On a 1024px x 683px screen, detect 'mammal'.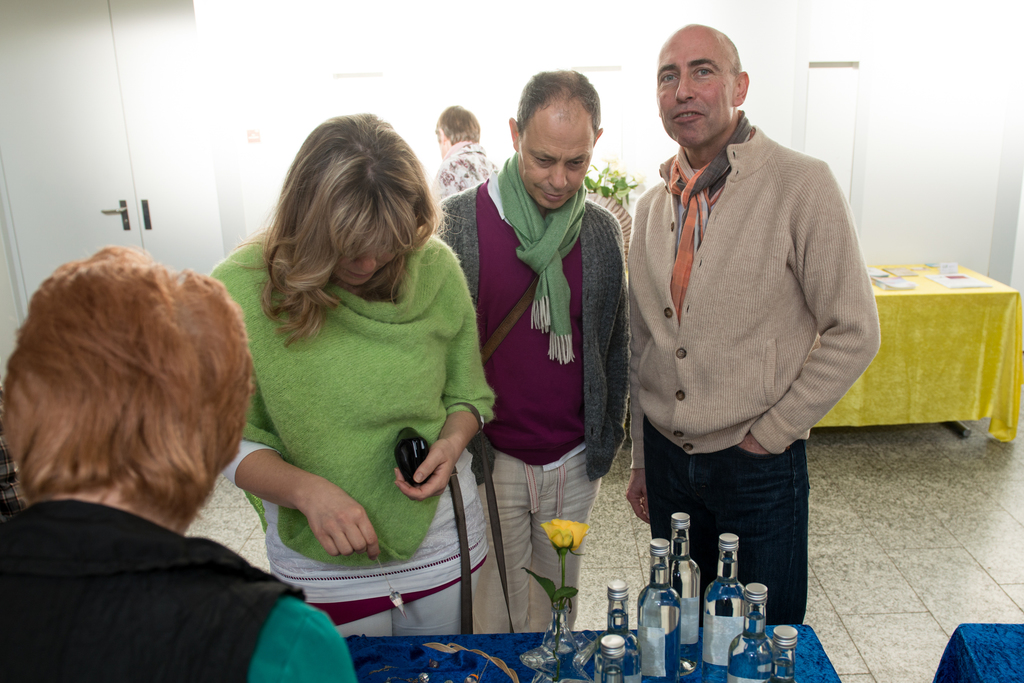
[x1=428, y1=105, x2=499, y2=202].
